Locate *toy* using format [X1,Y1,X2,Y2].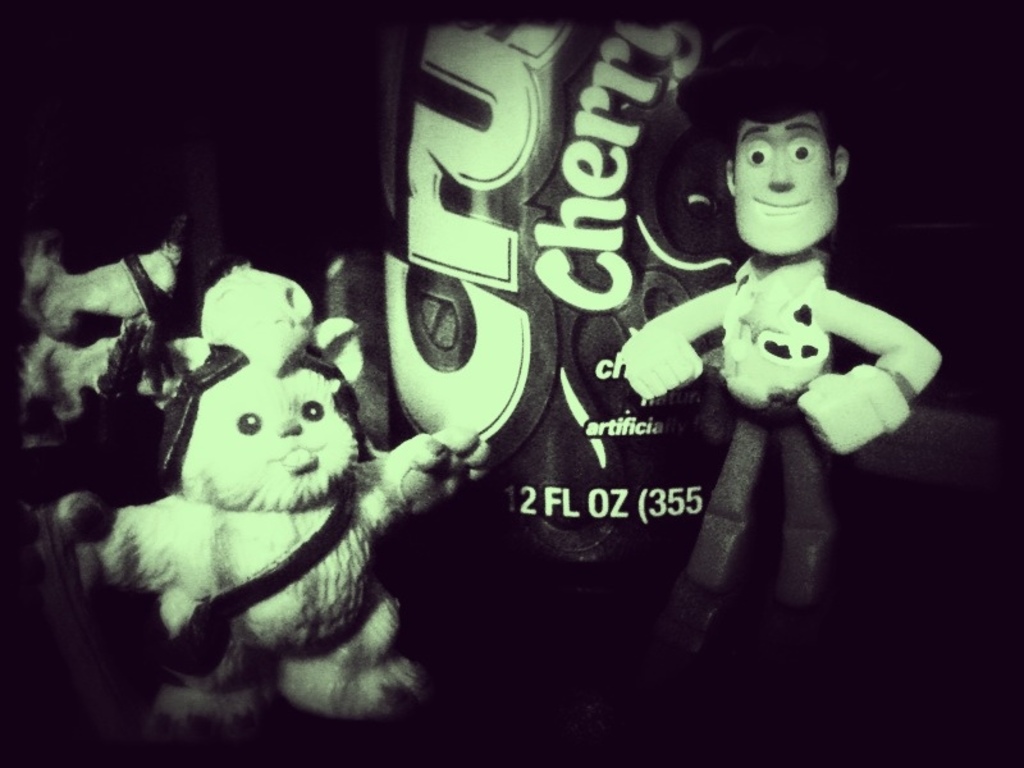
[611,91,946,675].
